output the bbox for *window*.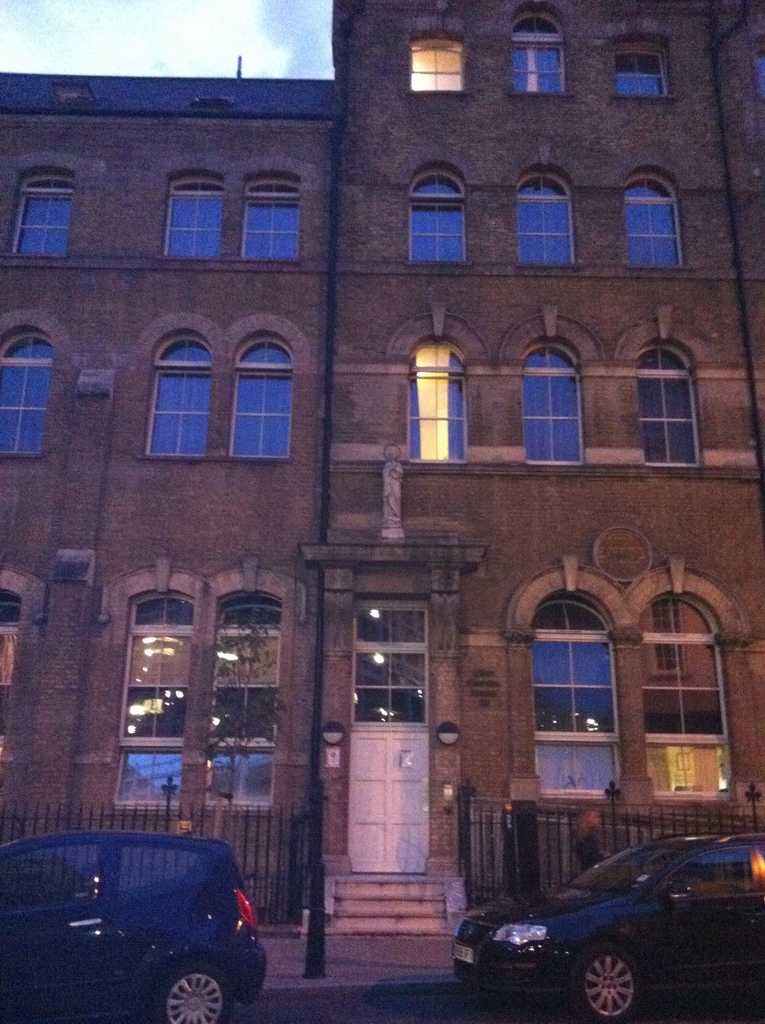
crop(515, 165, 583, 266).
